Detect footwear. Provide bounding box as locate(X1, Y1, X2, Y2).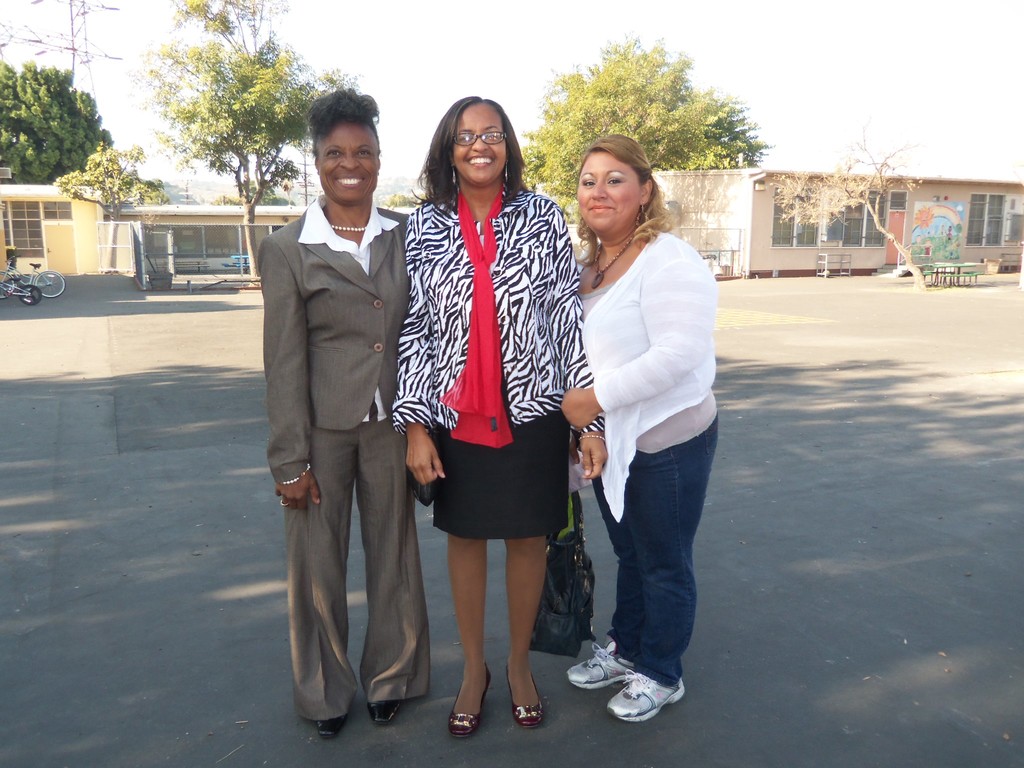
locate(371, 701, 401, 723).
